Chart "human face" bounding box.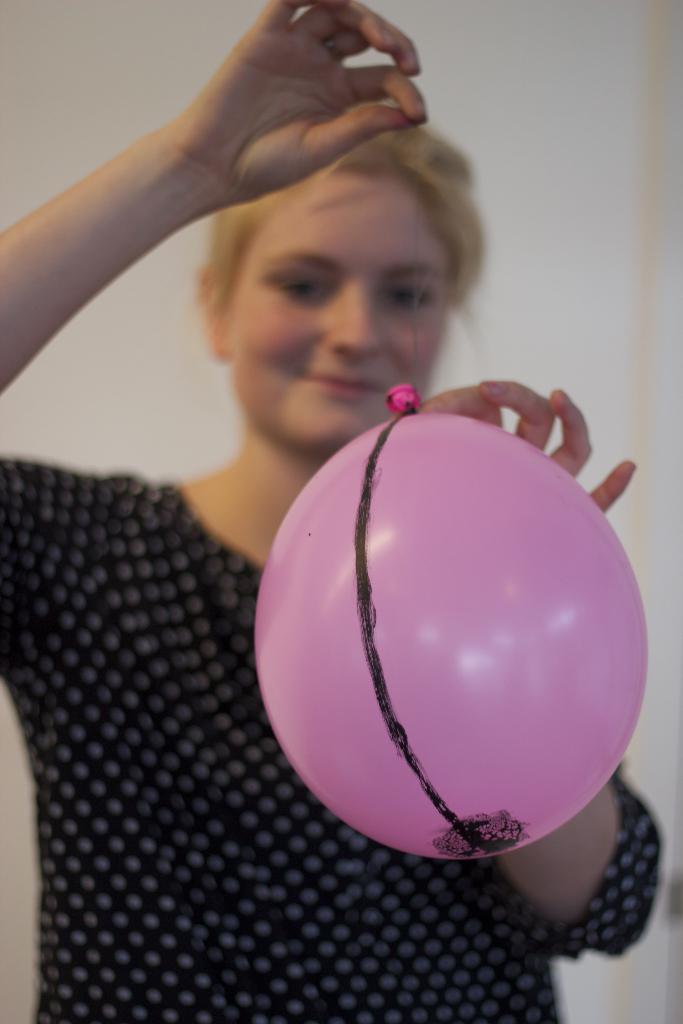
Charted: [226,171,461,447].
